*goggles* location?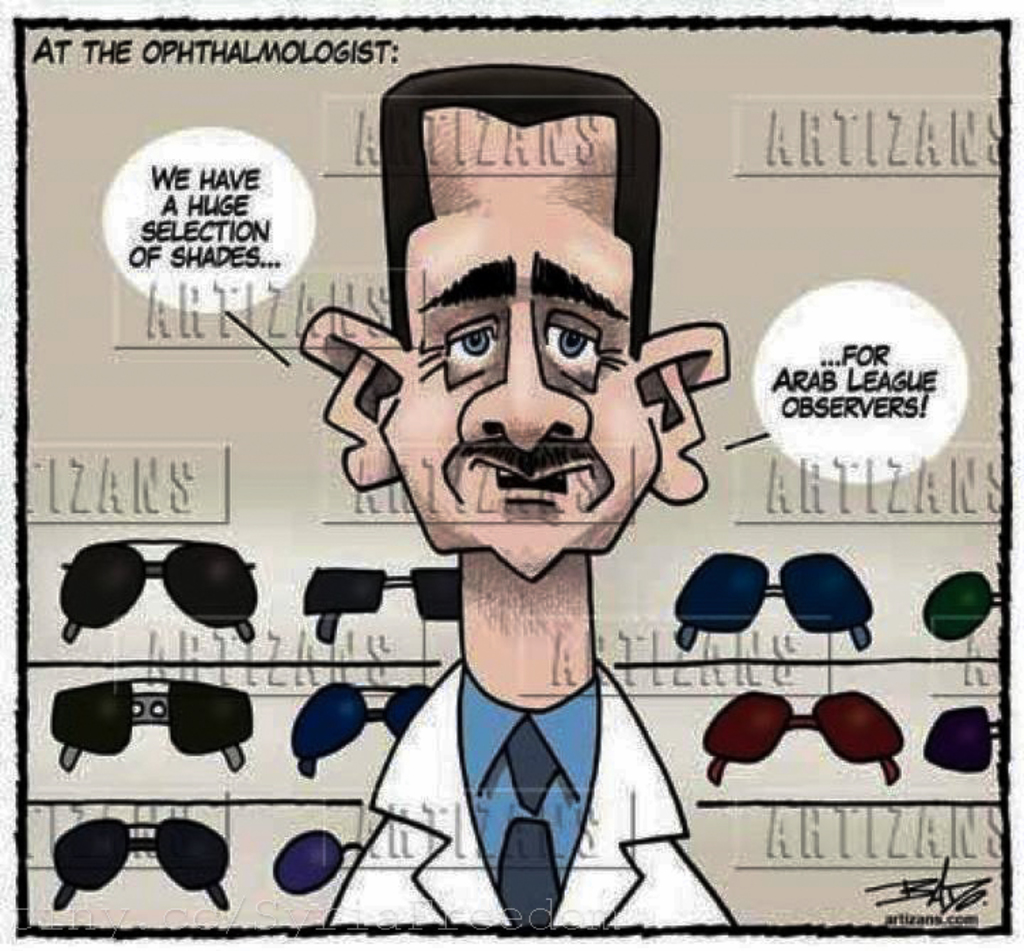
pyautogui.locateOnScreen(269, 824, 367, 887)
